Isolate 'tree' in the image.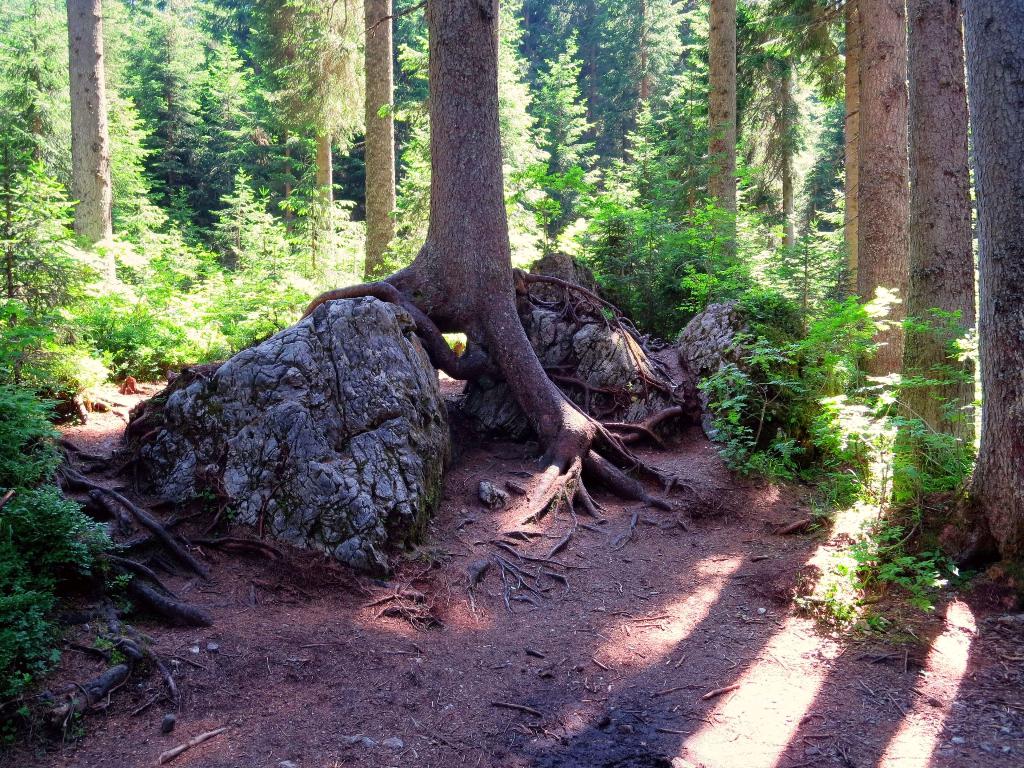
Isolated region: region(890, 0, 969, 496).
